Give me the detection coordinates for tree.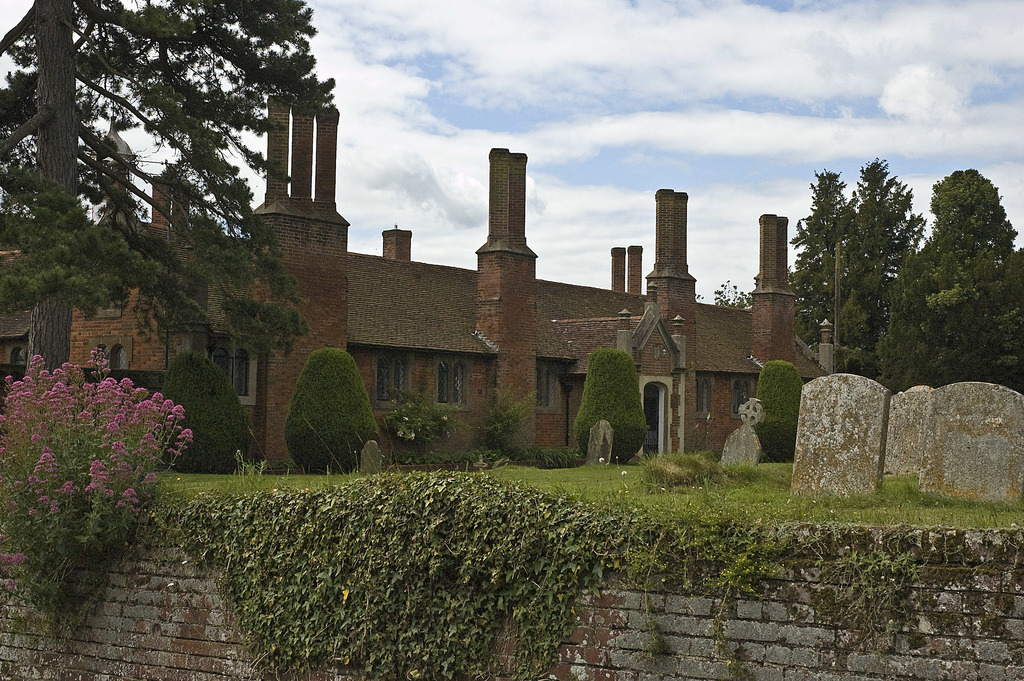
[0, 0, 345, 463].
